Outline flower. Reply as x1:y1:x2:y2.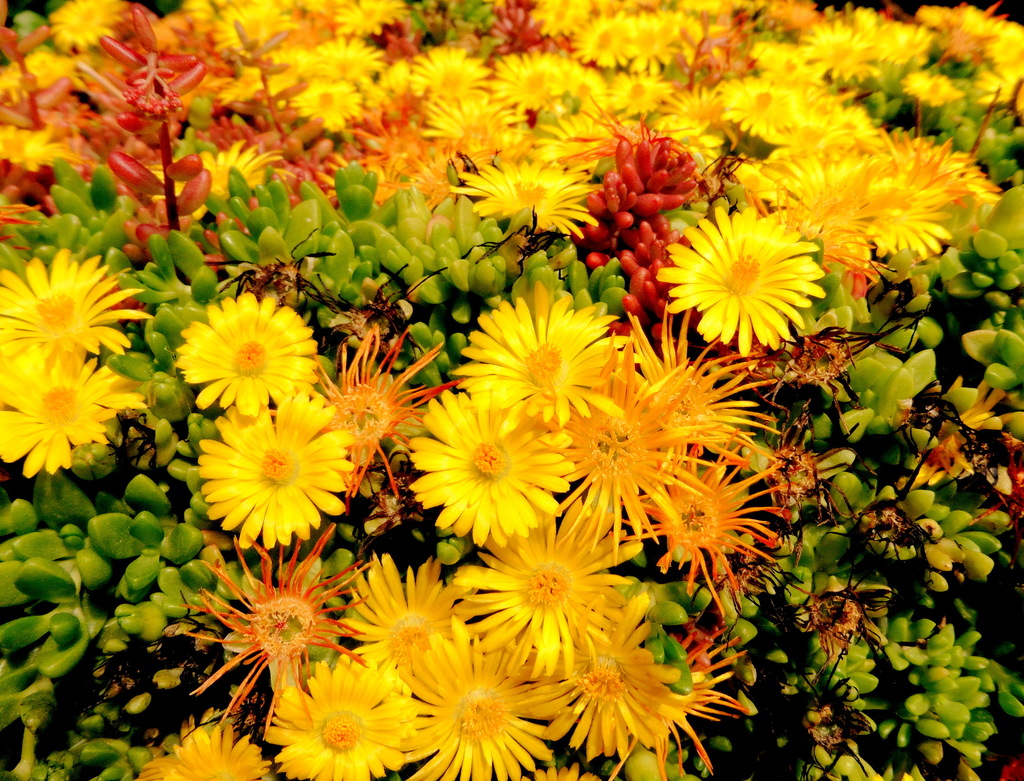
394:641:547:780.
